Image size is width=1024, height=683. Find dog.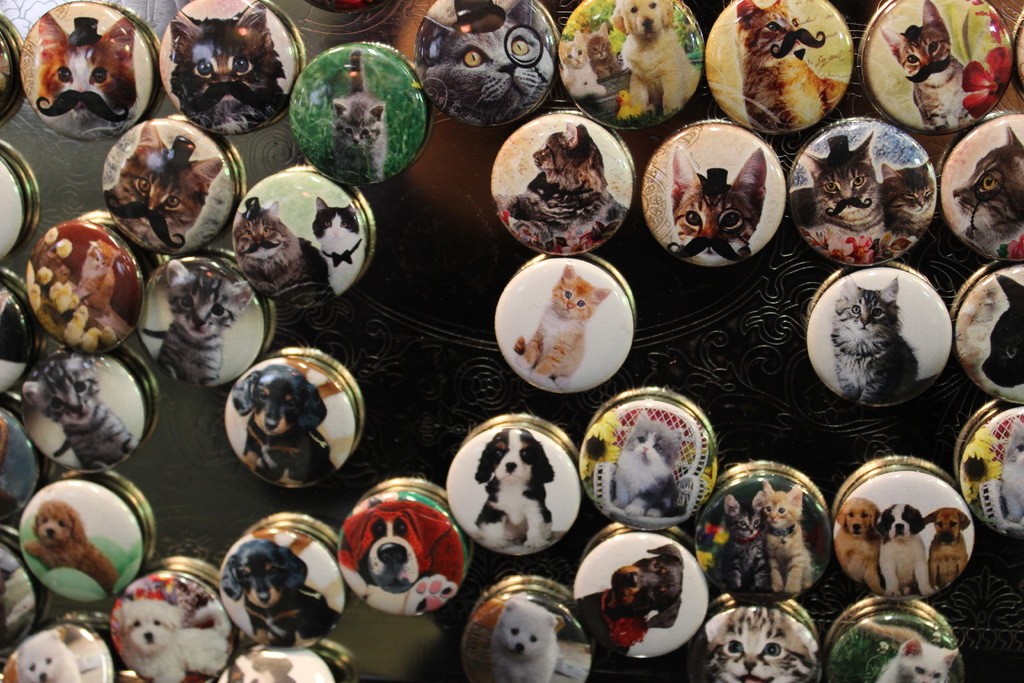
l=490, t=598, r=565, b=682.
